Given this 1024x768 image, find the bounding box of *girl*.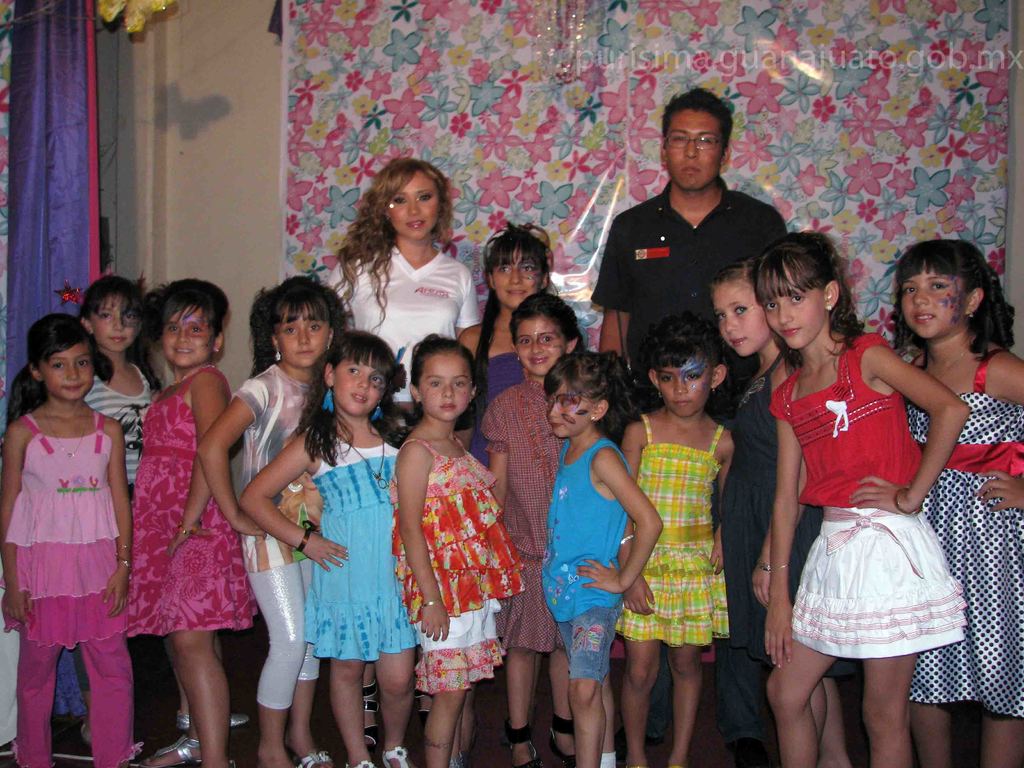
box=[456, 221, 554, 467].
